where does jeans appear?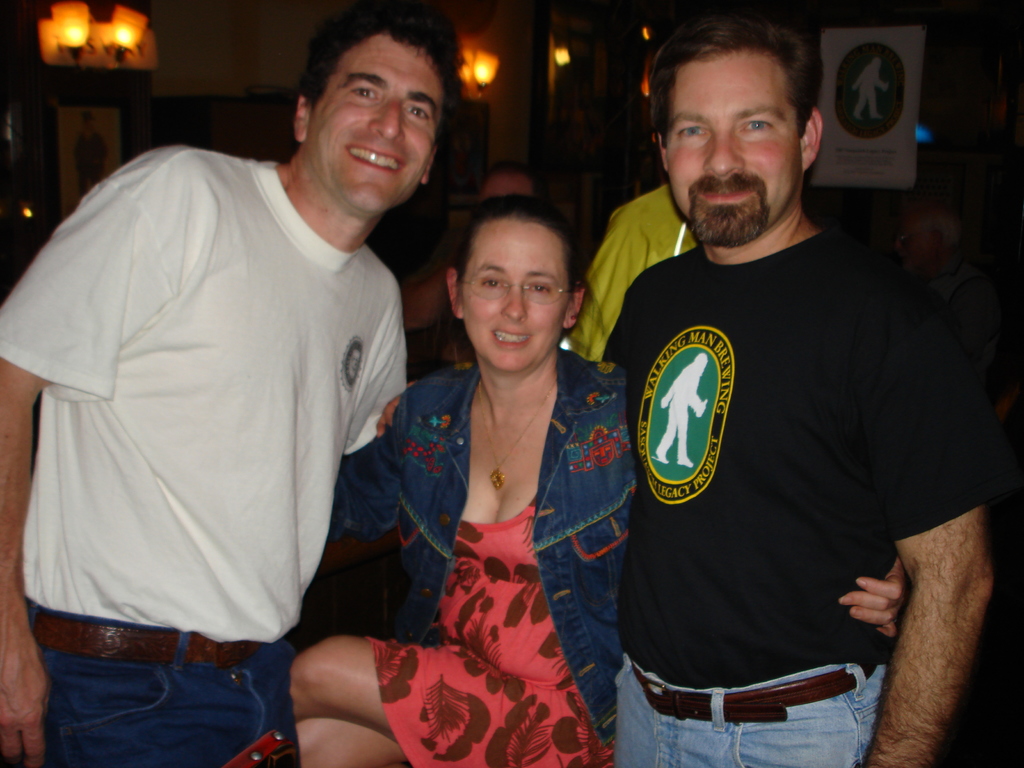
Appears at rect(615, 662, 884, 767).
